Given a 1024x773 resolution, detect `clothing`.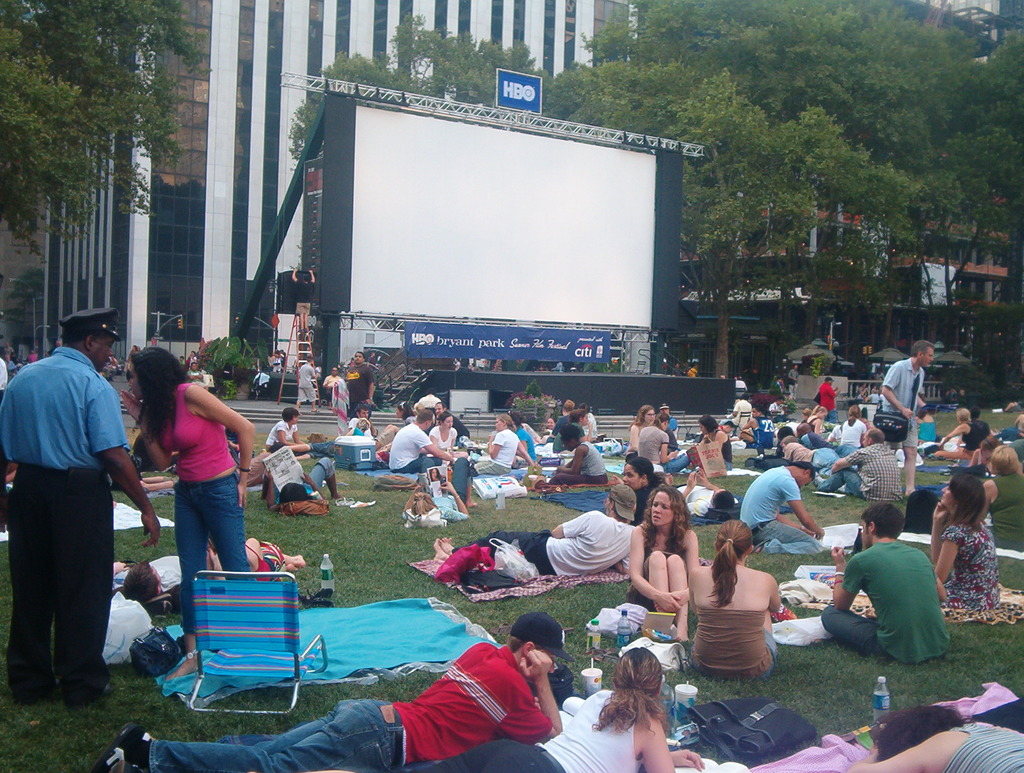
box=[727, 394, 751, 428].
